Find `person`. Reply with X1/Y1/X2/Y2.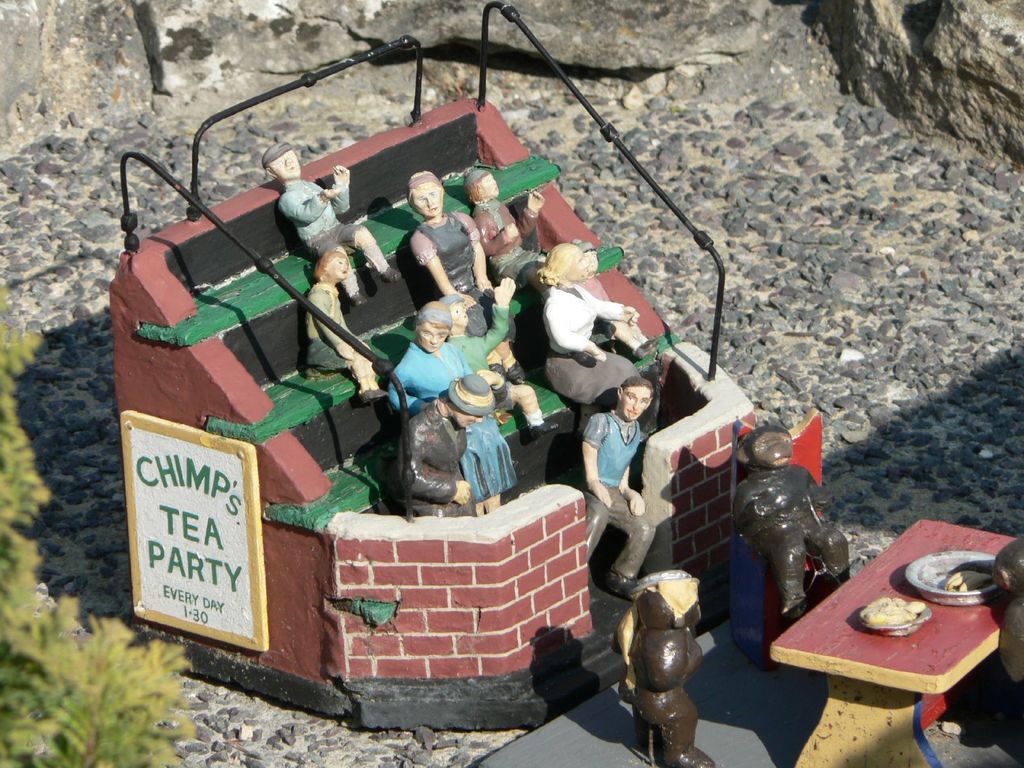
308/246/382/400.
